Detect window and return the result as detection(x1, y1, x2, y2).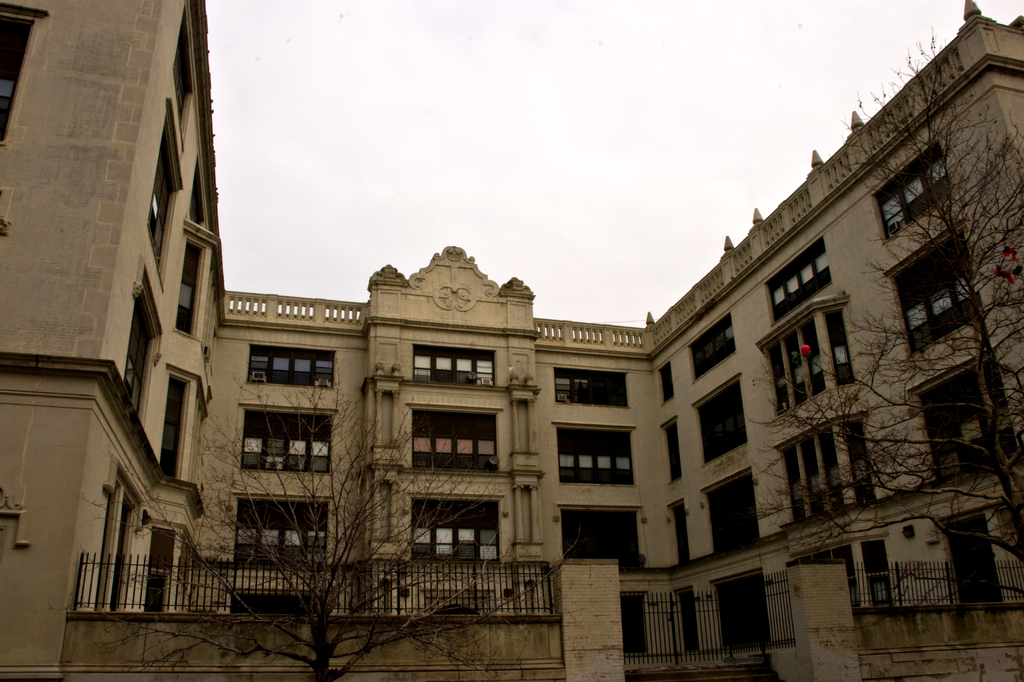
detection(657, 364, 673, 402).
